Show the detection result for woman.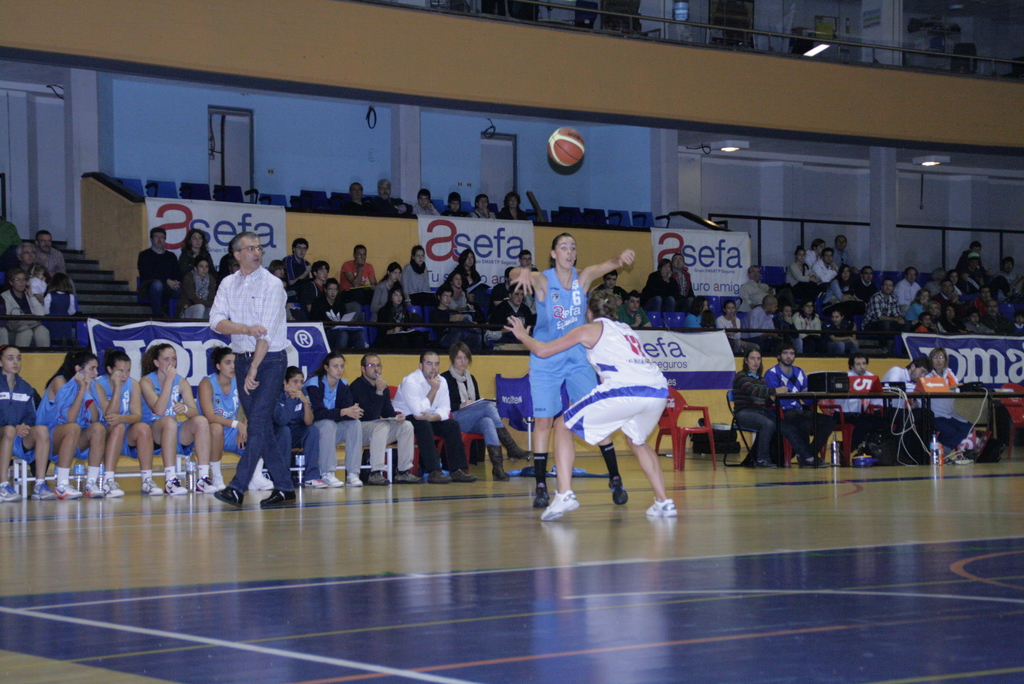
BBox(926, 350, 963, 414).
